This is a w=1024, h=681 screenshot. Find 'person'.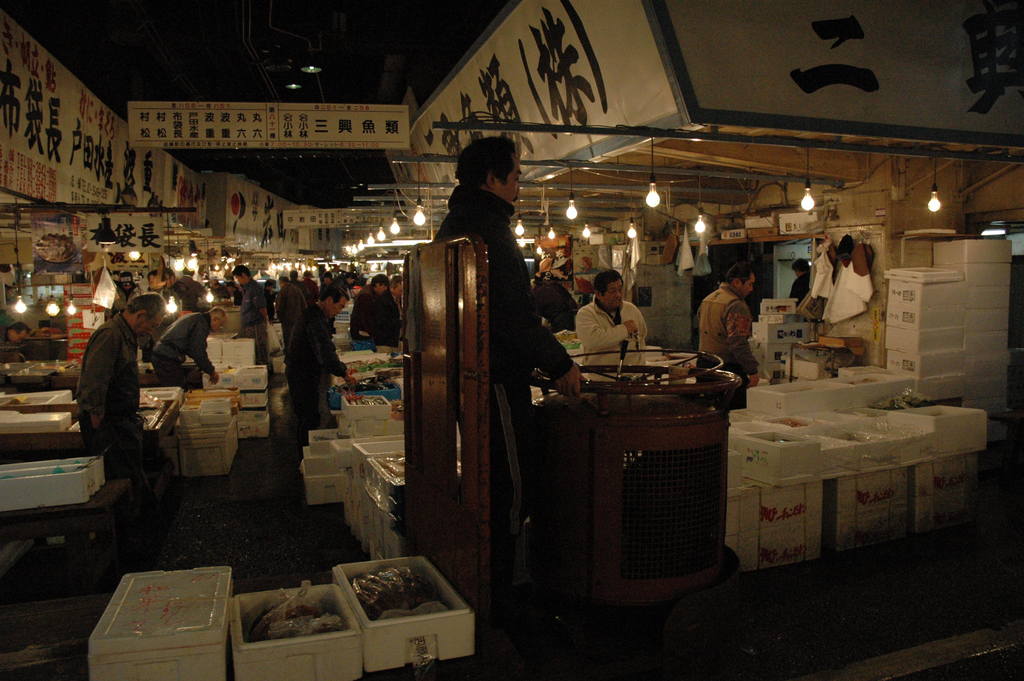
Bounding box: [x1=586, y1=266, x2=651, y2=382].
